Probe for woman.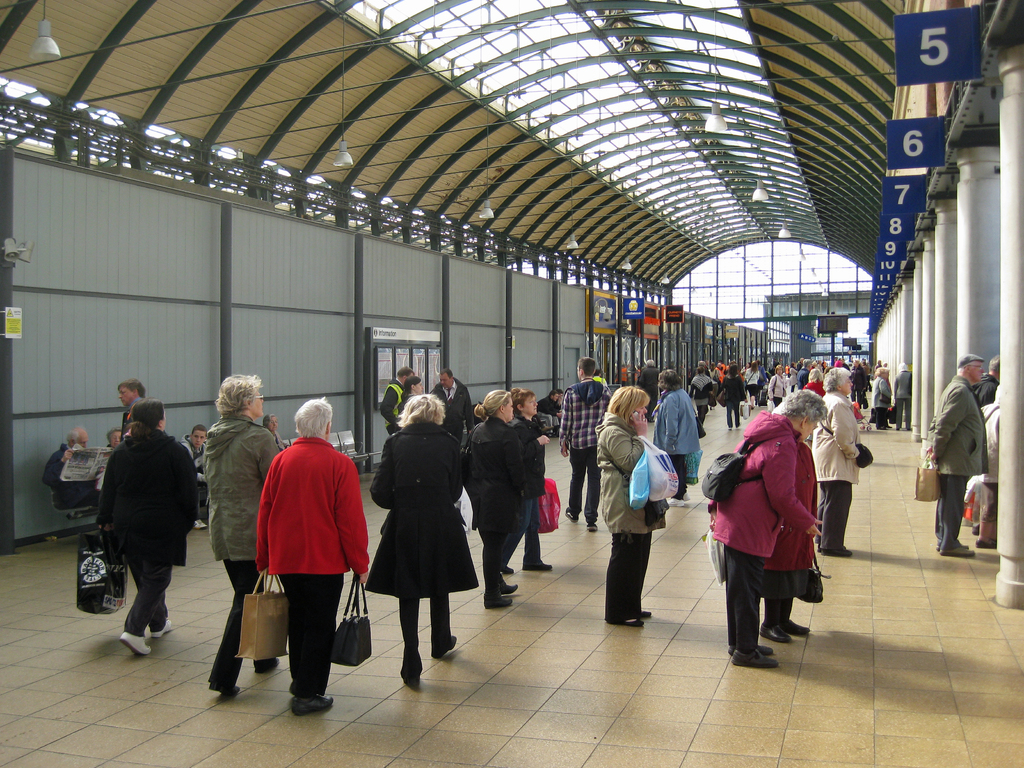
Probe result: 804:366:825:396.
